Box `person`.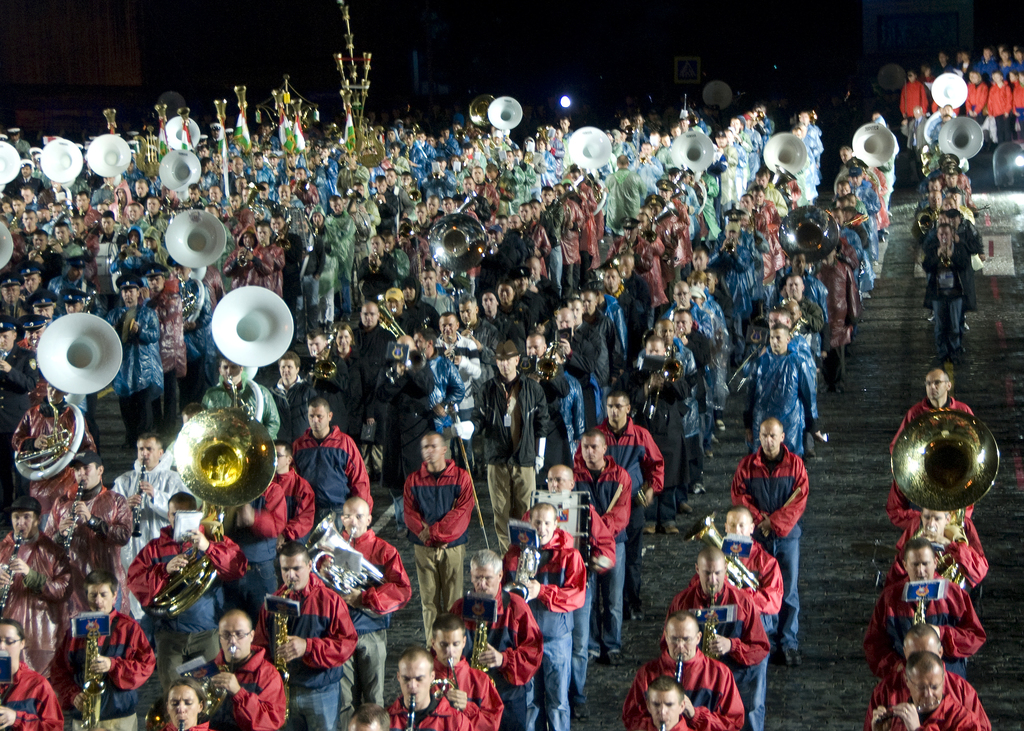
x1=424, y1=612, x2=509, y2=728.
